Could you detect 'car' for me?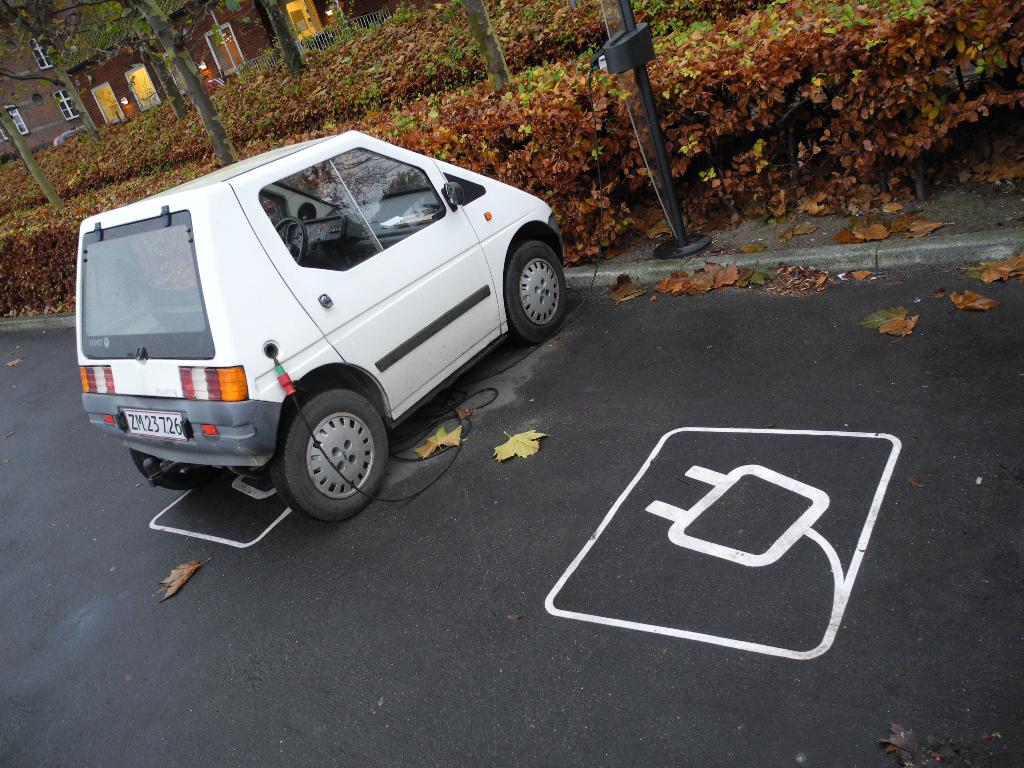
Detection result: 73,131,569,534.
